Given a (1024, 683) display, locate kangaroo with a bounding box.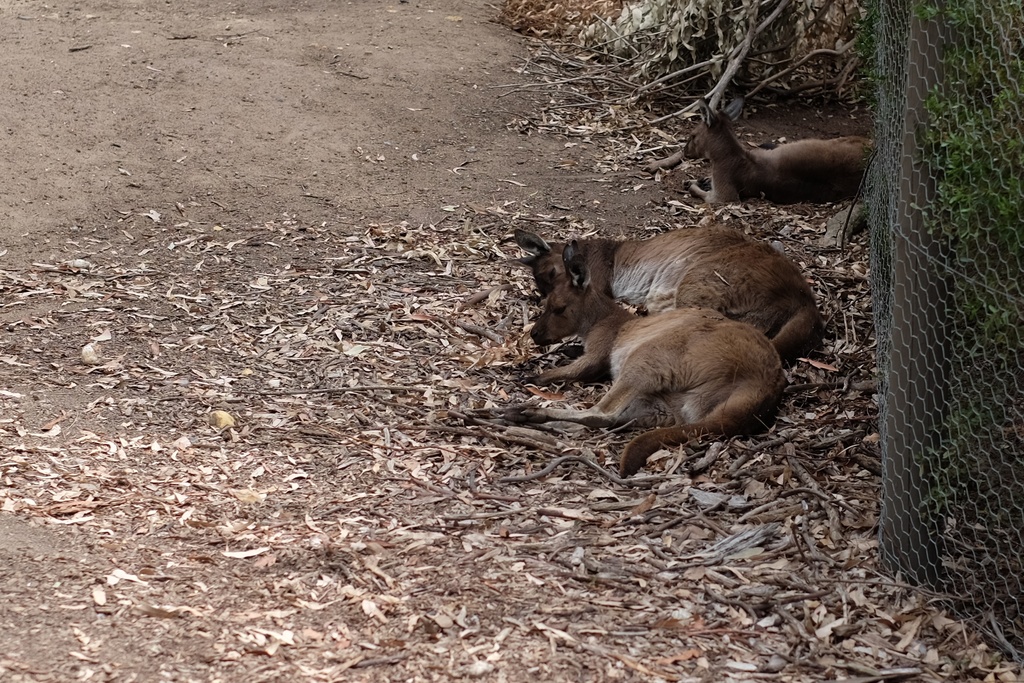
Located: locate(507, 229, 824, 374).
